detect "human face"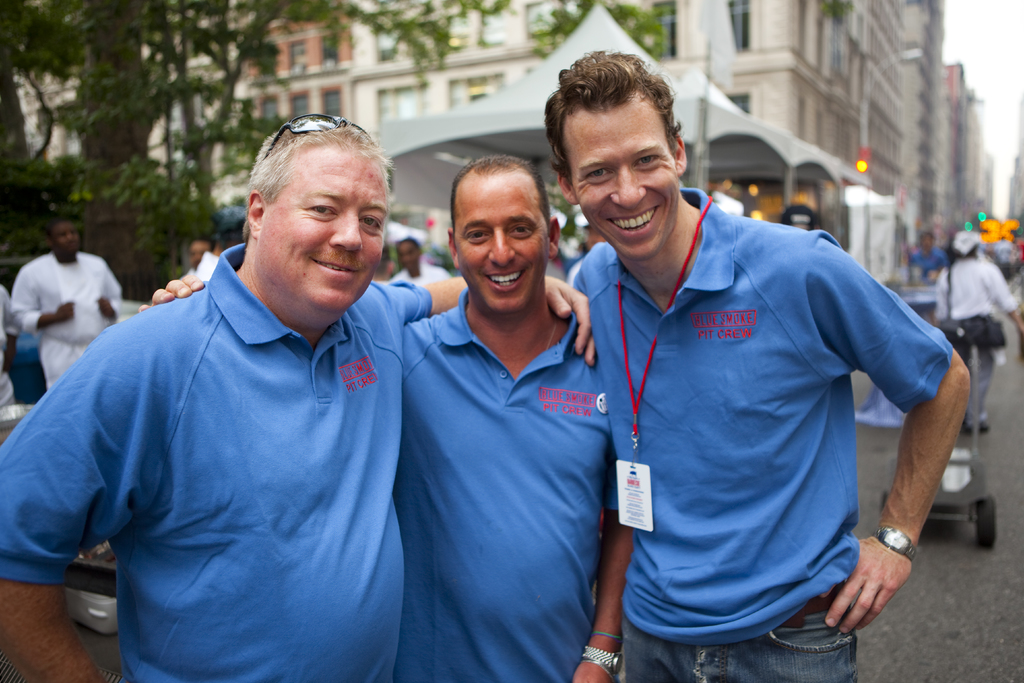
54:224:81:254
